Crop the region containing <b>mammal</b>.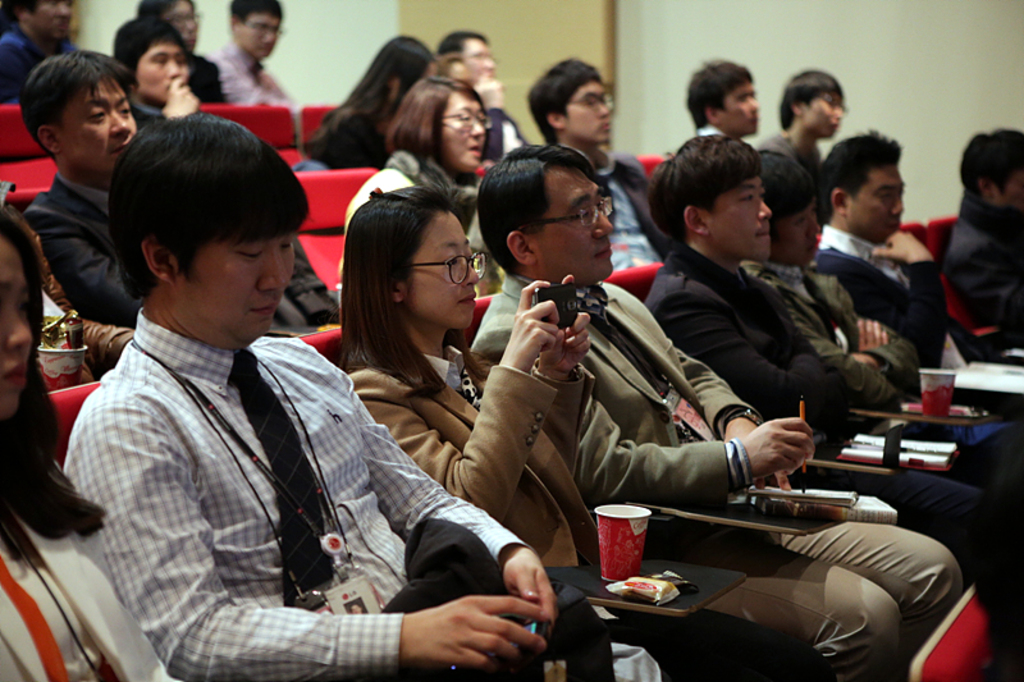
Crop region: (left=142, top=0, right=227, bottom=109).
